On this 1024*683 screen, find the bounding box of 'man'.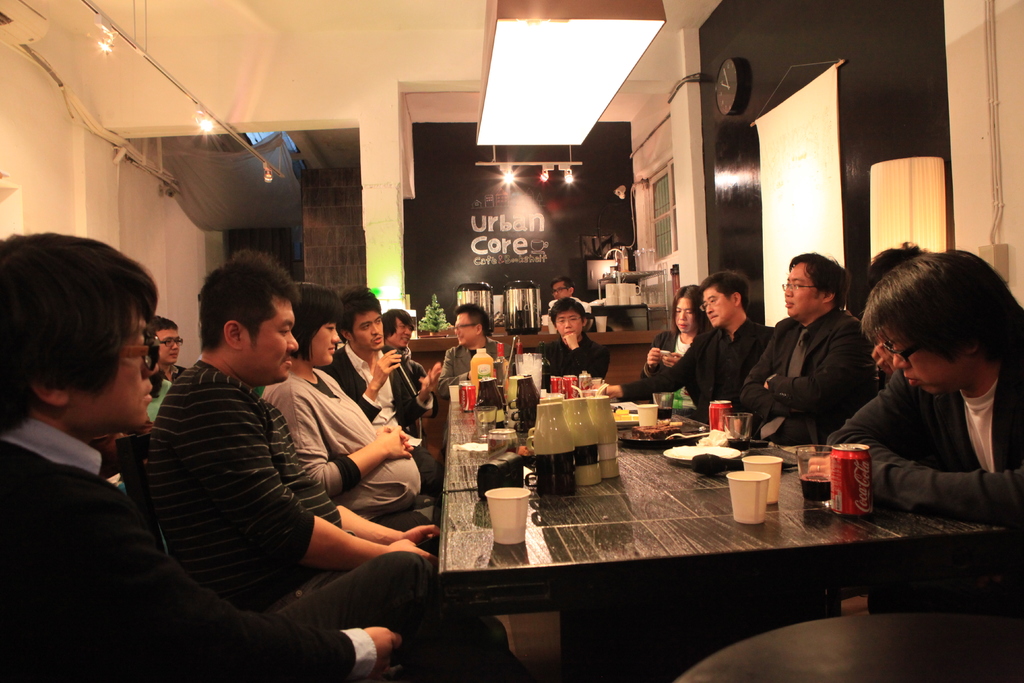
Bounding box: bbox=[0, 227, 468, 682].
